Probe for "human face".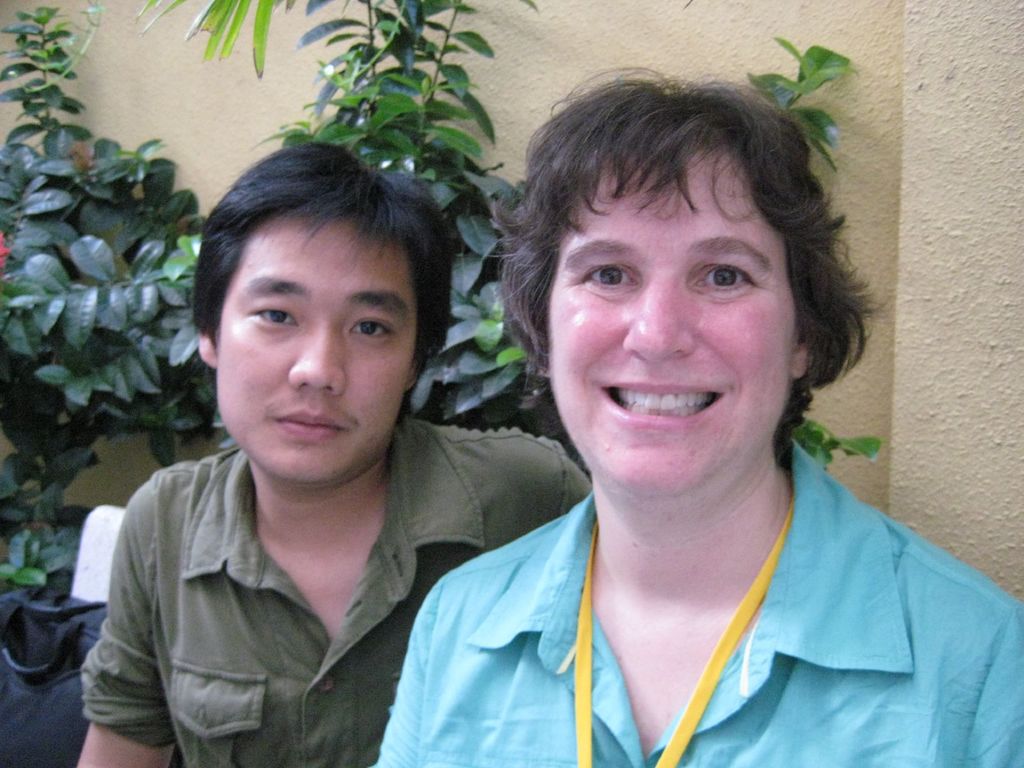
Probe result: Rect(548, 145, 793, 491).
